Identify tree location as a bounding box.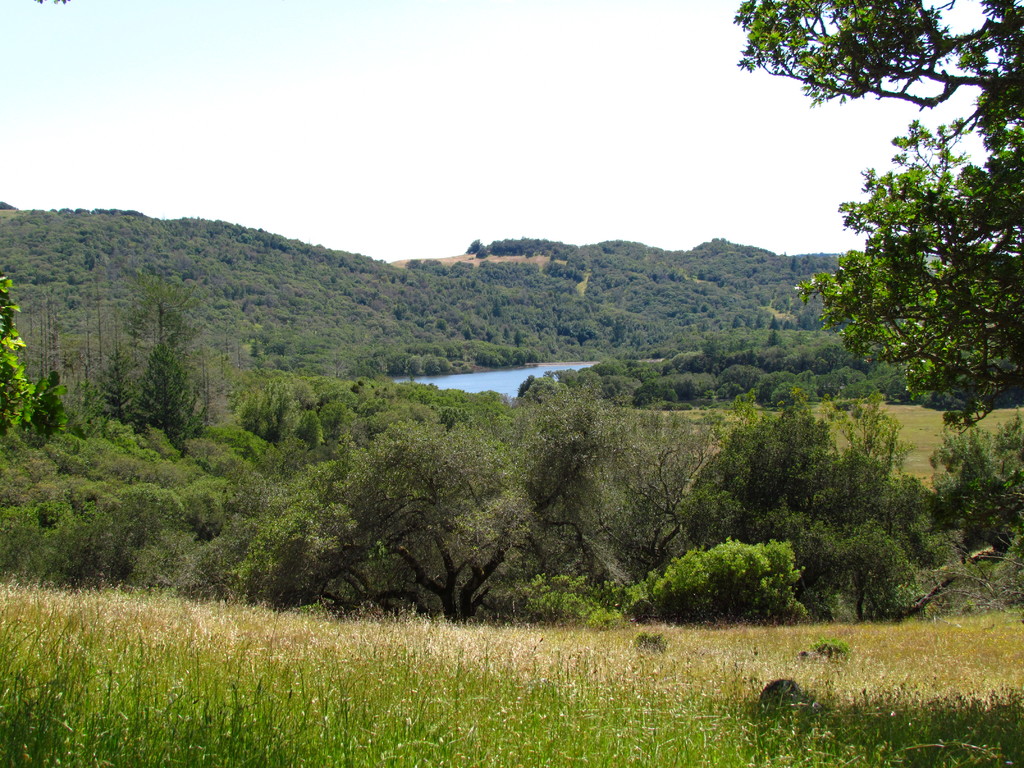
232 383 610 634.
